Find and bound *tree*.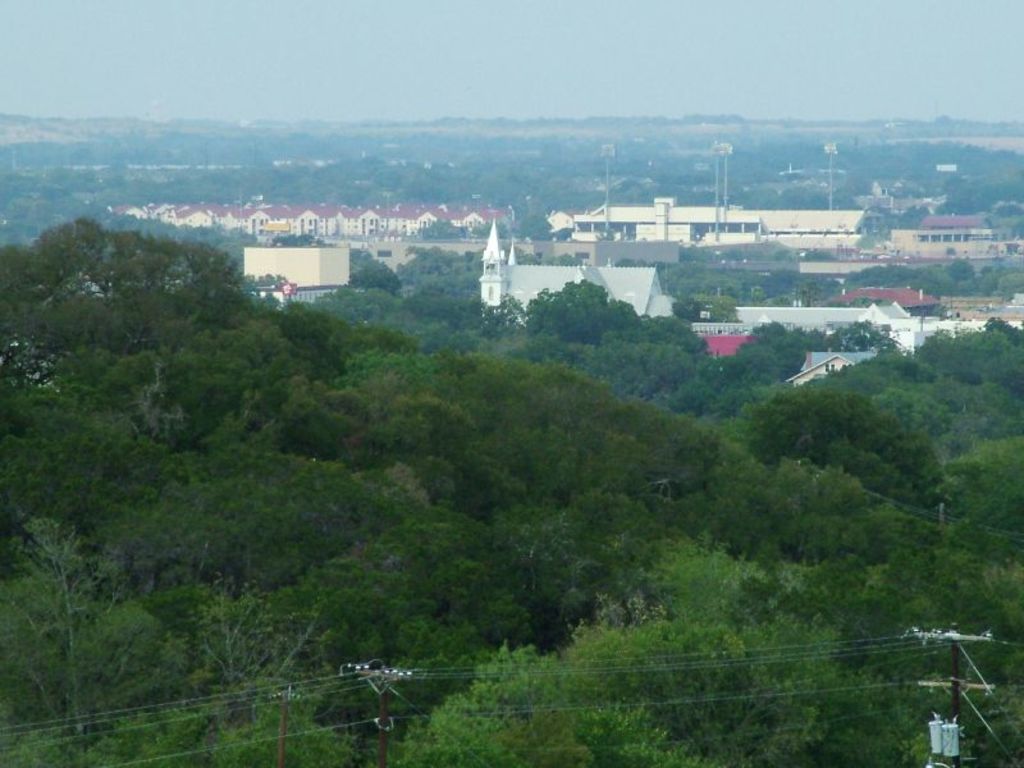
Bound: (x1=0, y1=233, x2=1023, y2=767).
